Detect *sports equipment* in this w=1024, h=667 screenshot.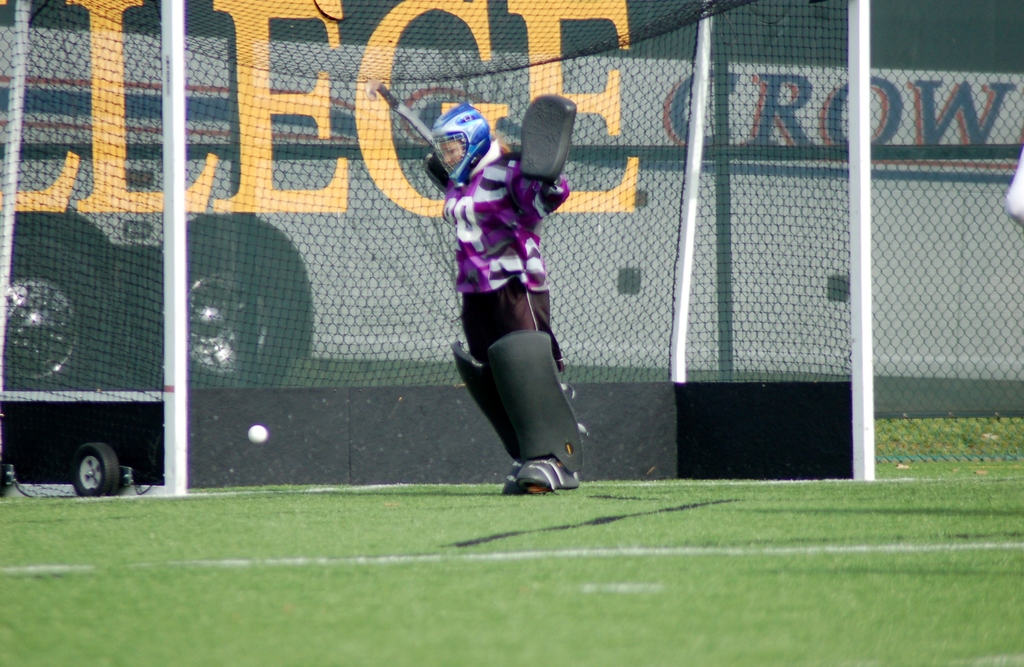
Detection: (428,94,496,195).
